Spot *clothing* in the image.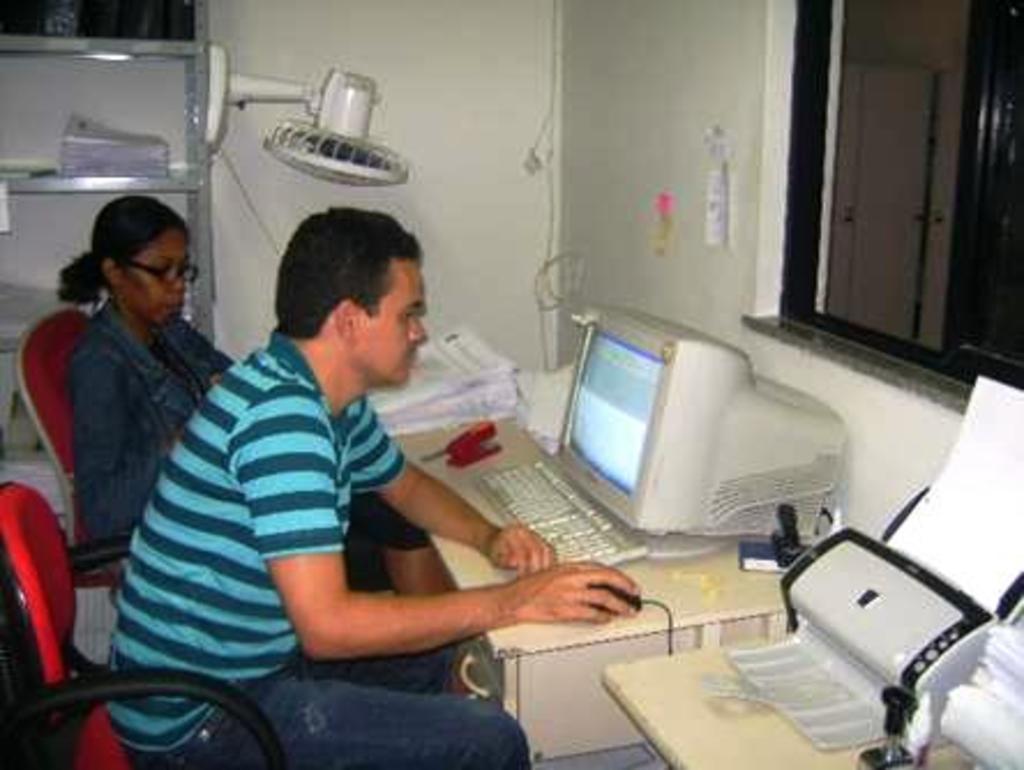
*clothing* found at <region>99, 332, 528, 768</region>.
